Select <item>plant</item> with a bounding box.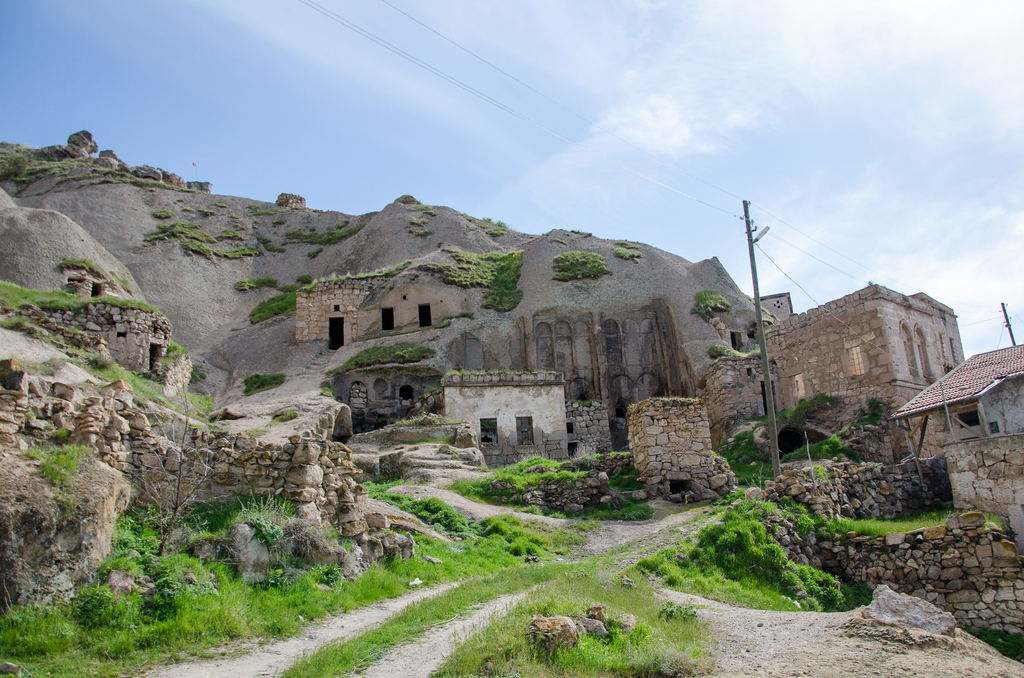
(x1=244, y1=425, x2=264, y2=438).
